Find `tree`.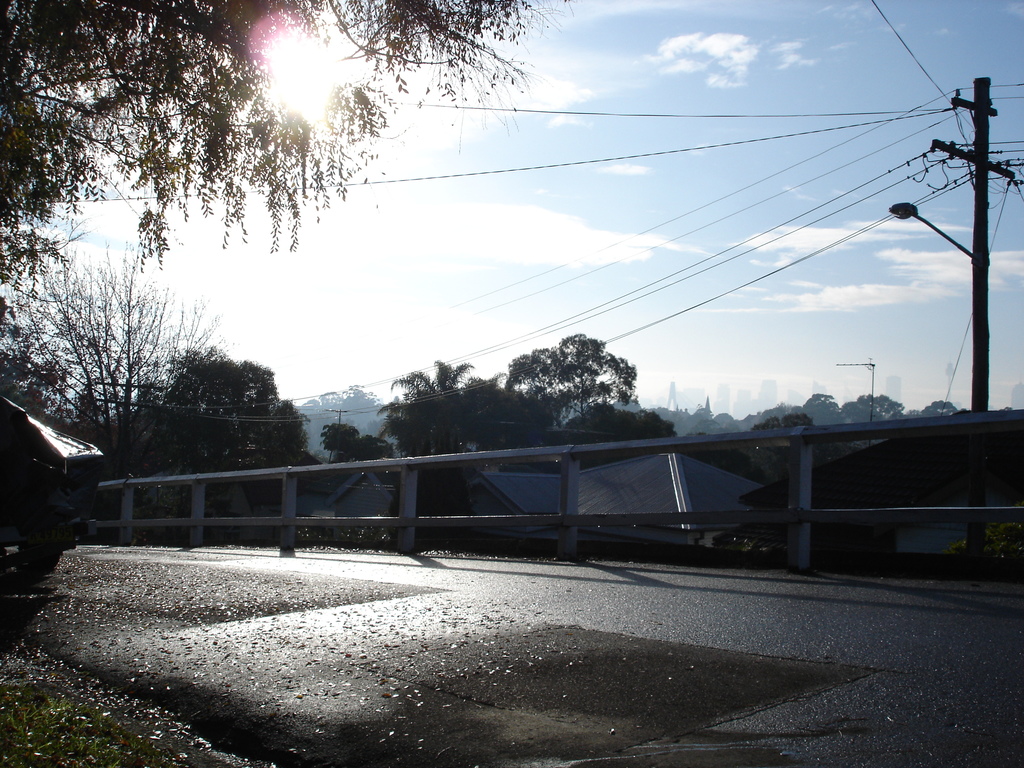
x1=164 y1=349 x2=282 y2=501.
